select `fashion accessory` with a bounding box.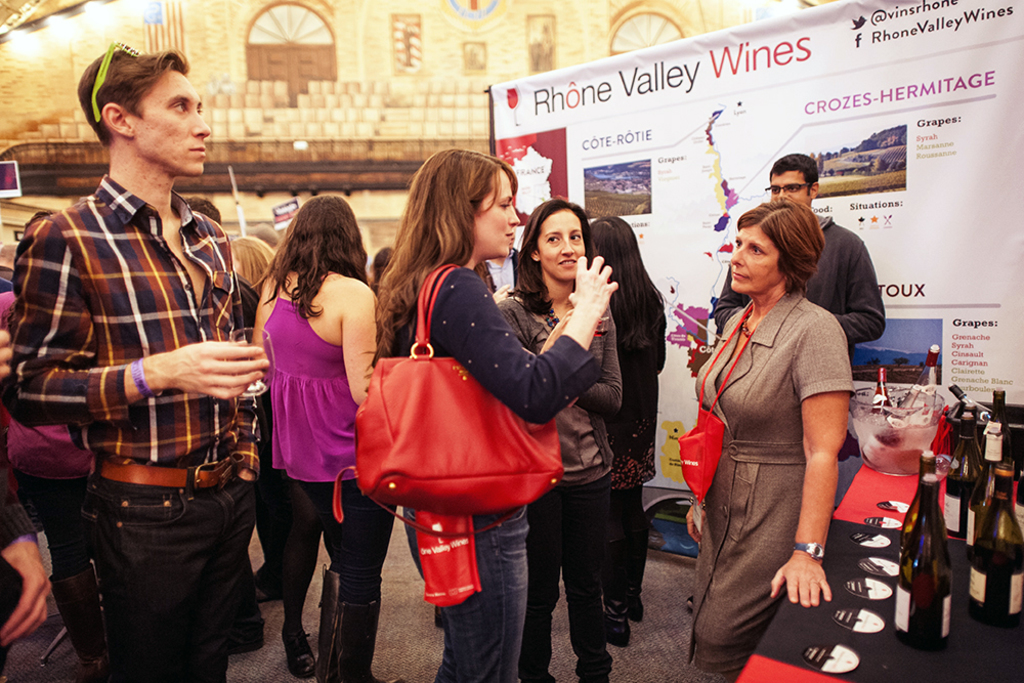
box=[602, 531, 633, 649].
